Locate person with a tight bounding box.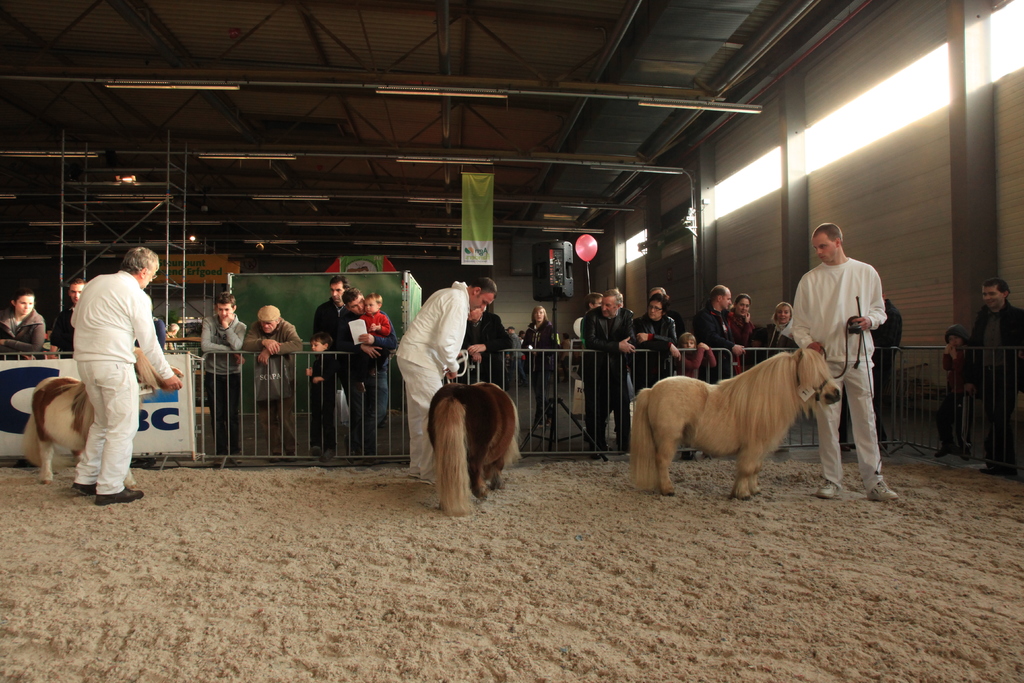
[71,245,184,504].
